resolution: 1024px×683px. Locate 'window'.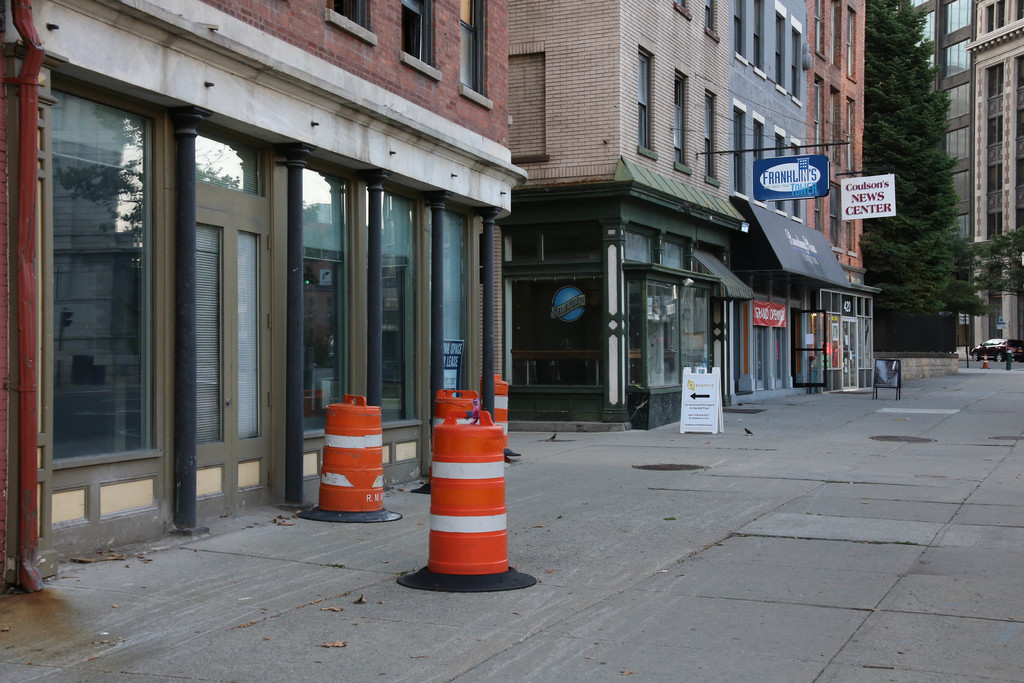
bbox=(300, 168, 356, 446).
